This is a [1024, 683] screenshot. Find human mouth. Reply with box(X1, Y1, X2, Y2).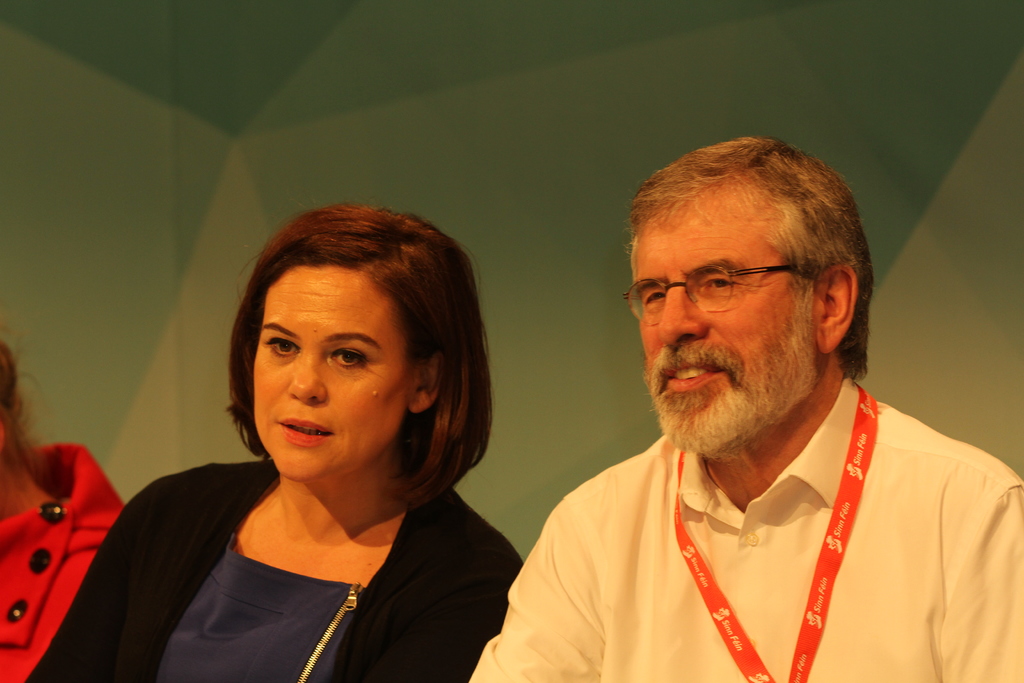
box(663, 363, 723, 396).
